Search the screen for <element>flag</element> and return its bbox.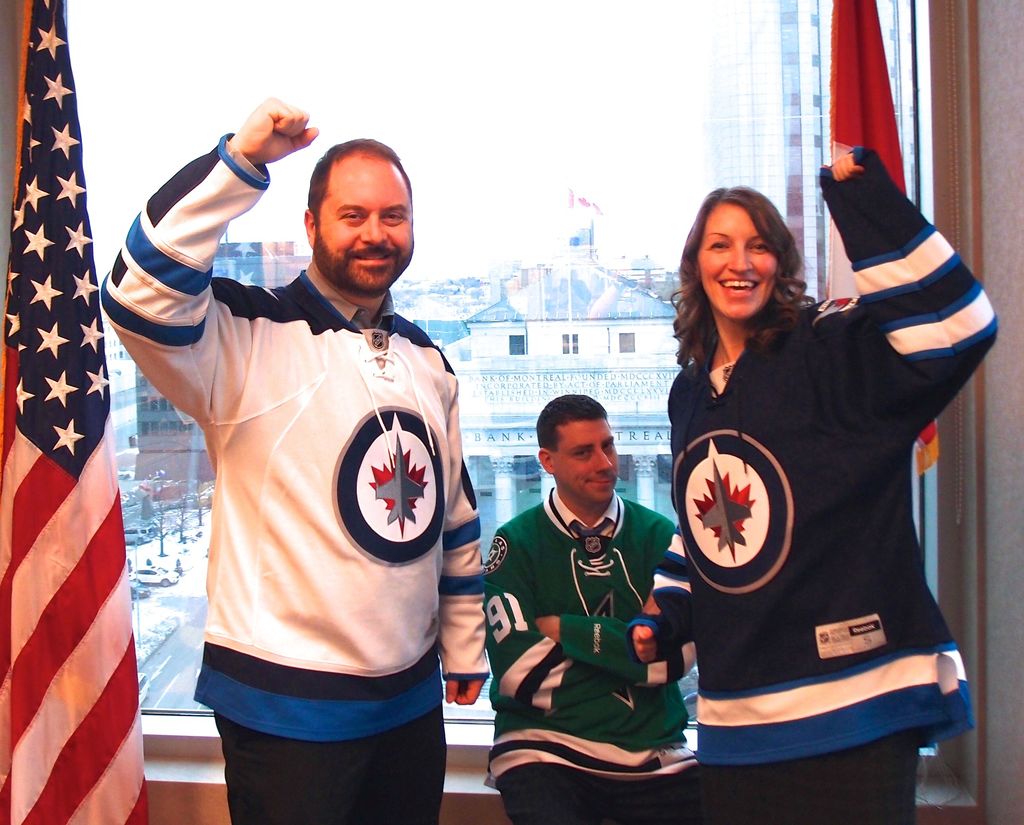
Found: [x1=825, y1=0, x2=940, y2=478].
